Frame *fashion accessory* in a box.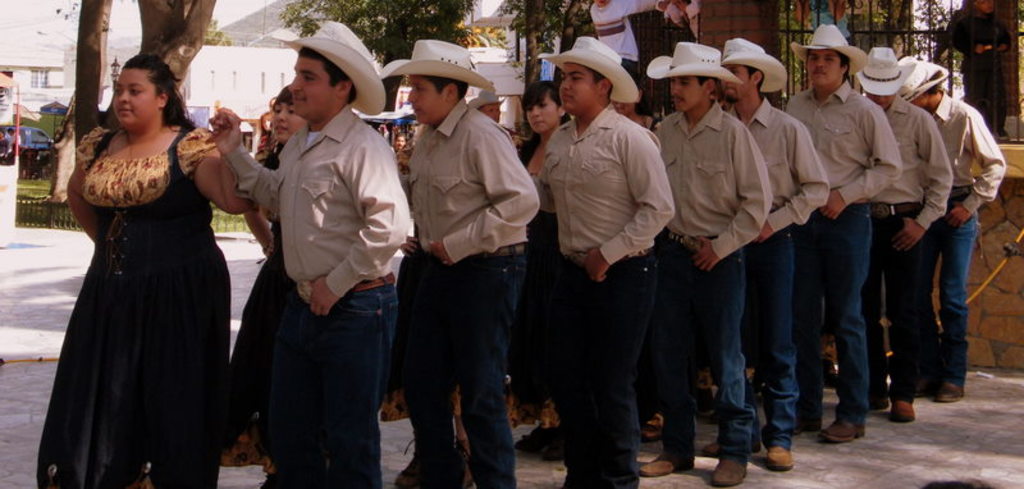
(703, 442, 722, 456).
